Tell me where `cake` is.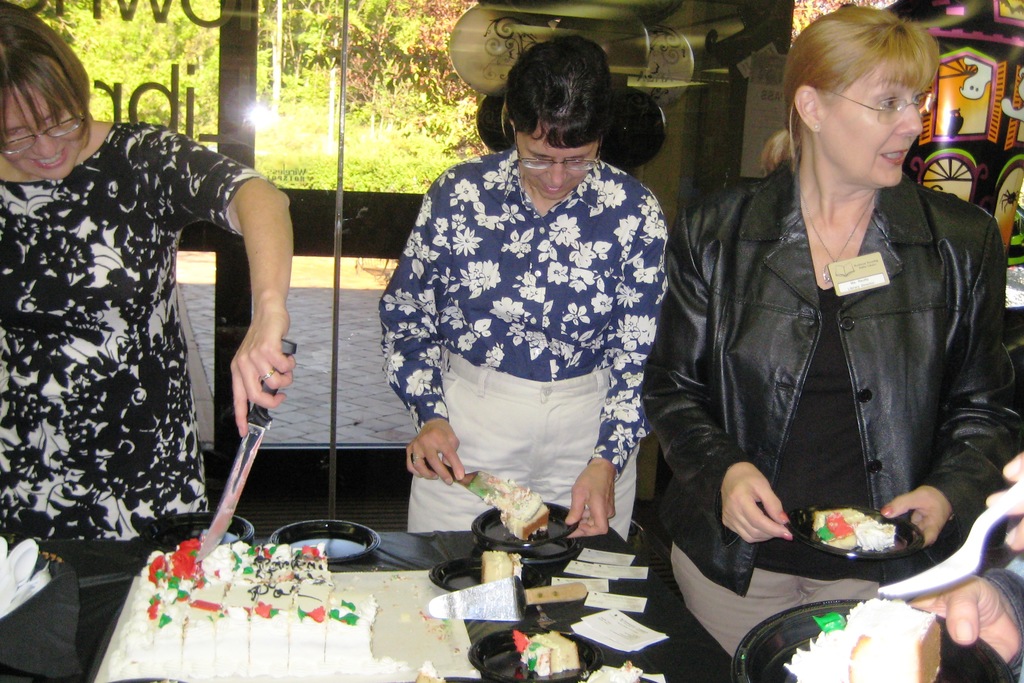
`cake` is at x1=514, y1=630, x2=580, y2=677.
